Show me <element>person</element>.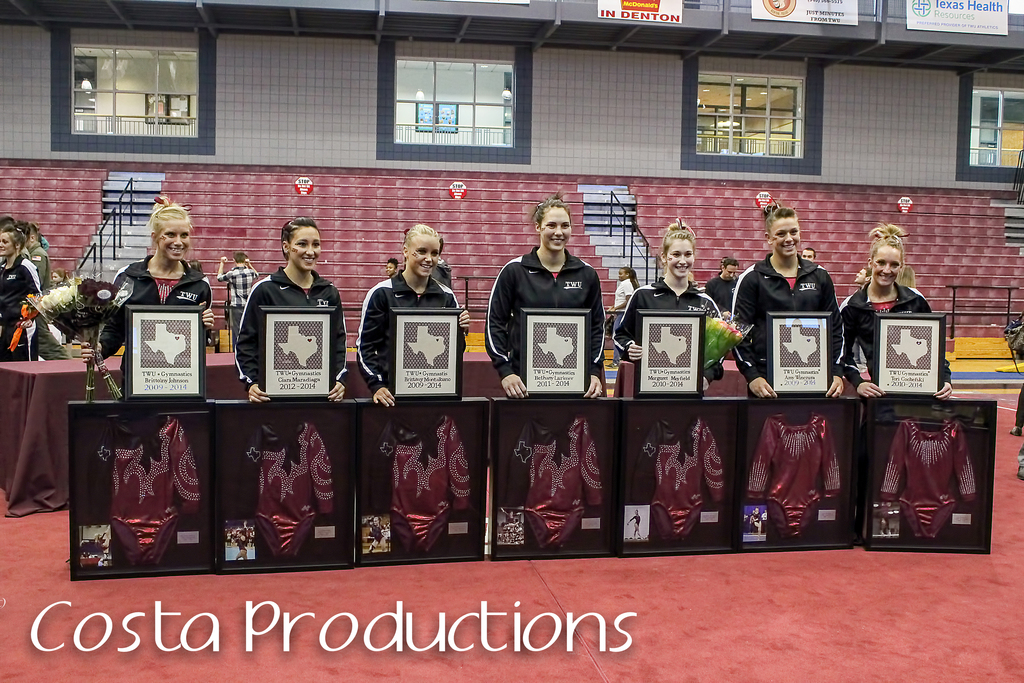
<element>person</element> is here: l=612, t=218, r=719, b=388.
